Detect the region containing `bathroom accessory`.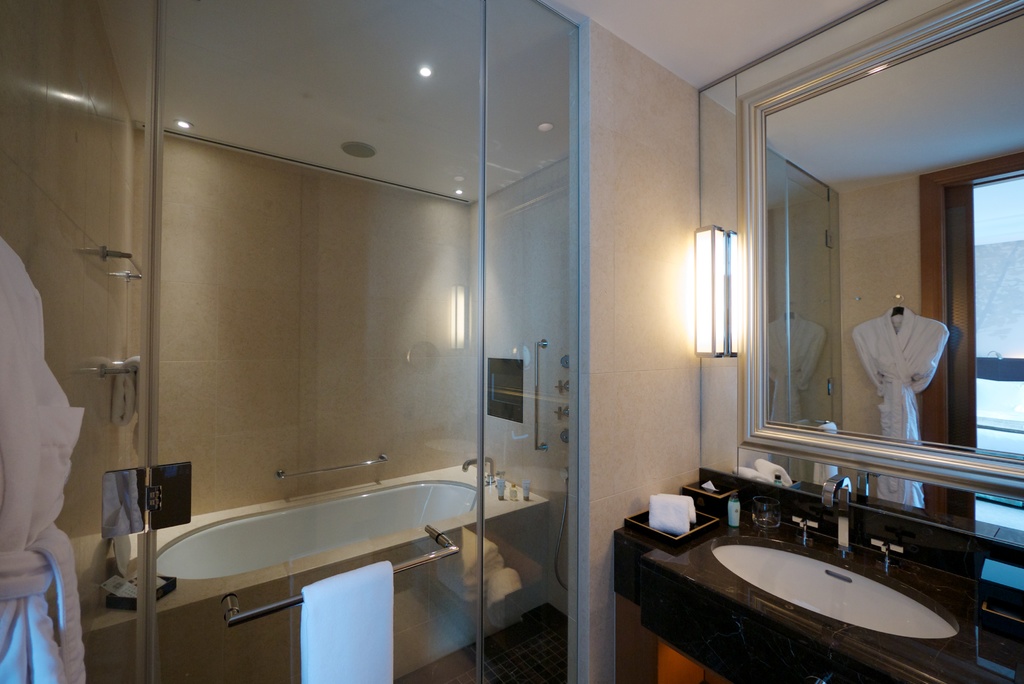
bbox(560, 425, 572, 444).
